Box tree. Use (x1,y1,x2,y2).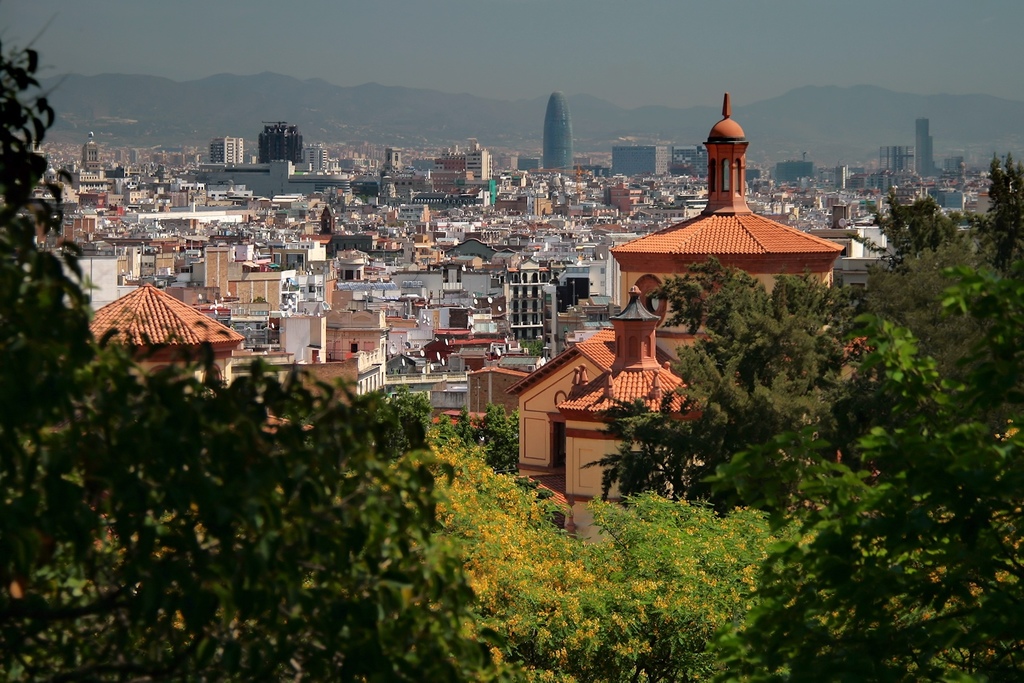
(372,384,529,477).
